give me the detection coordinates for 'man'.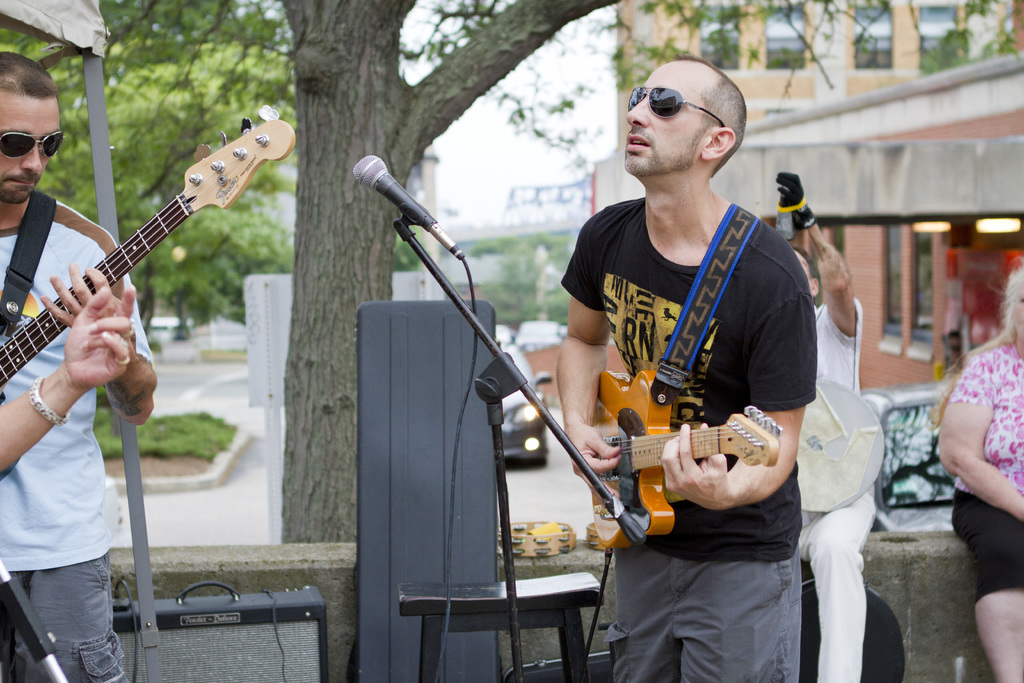
BBox(772, 171, 879, 682).
